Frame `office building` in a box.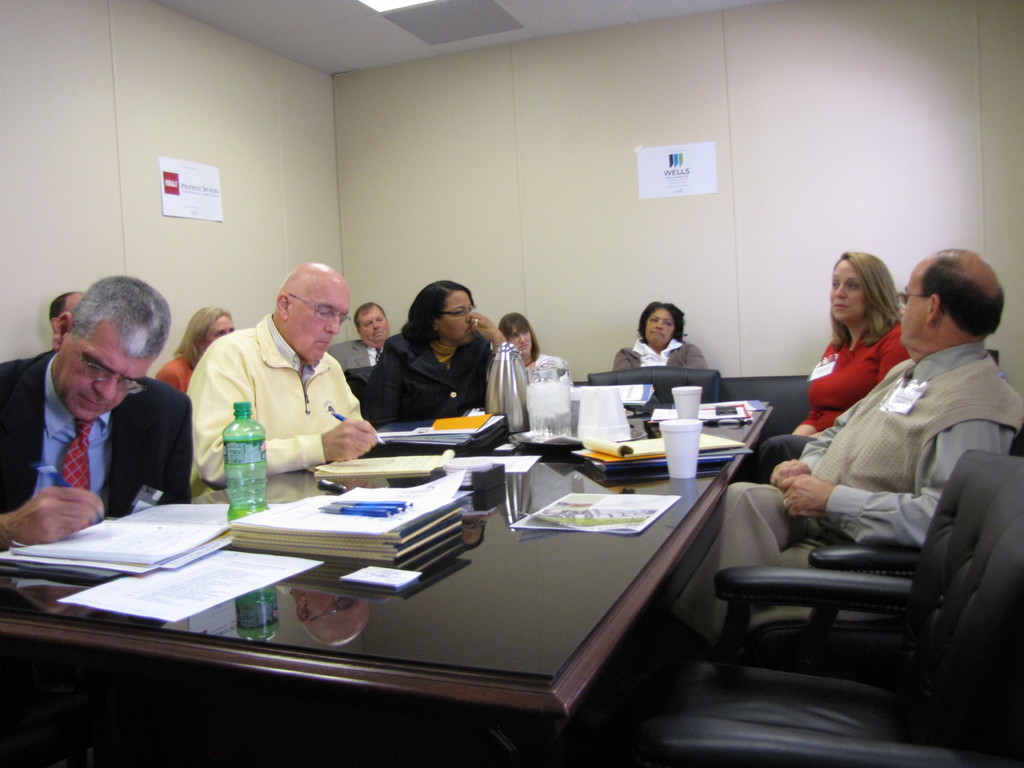
(26, 2, 998, 762).
